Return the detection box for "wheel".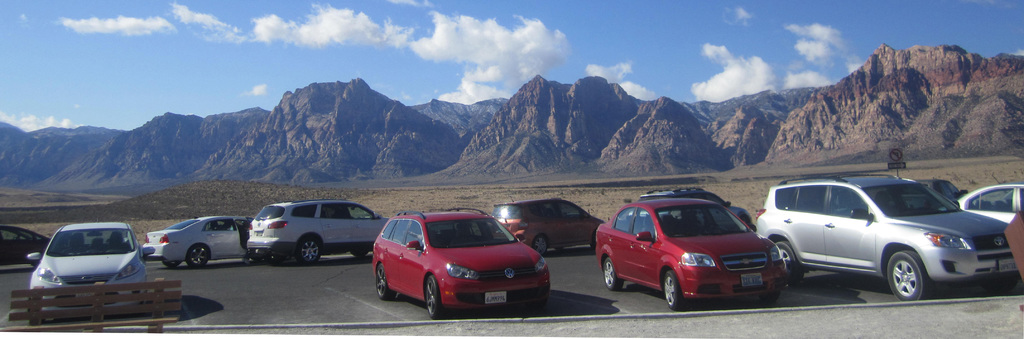
x1=295 y1=235 x2=319 y2=264.
